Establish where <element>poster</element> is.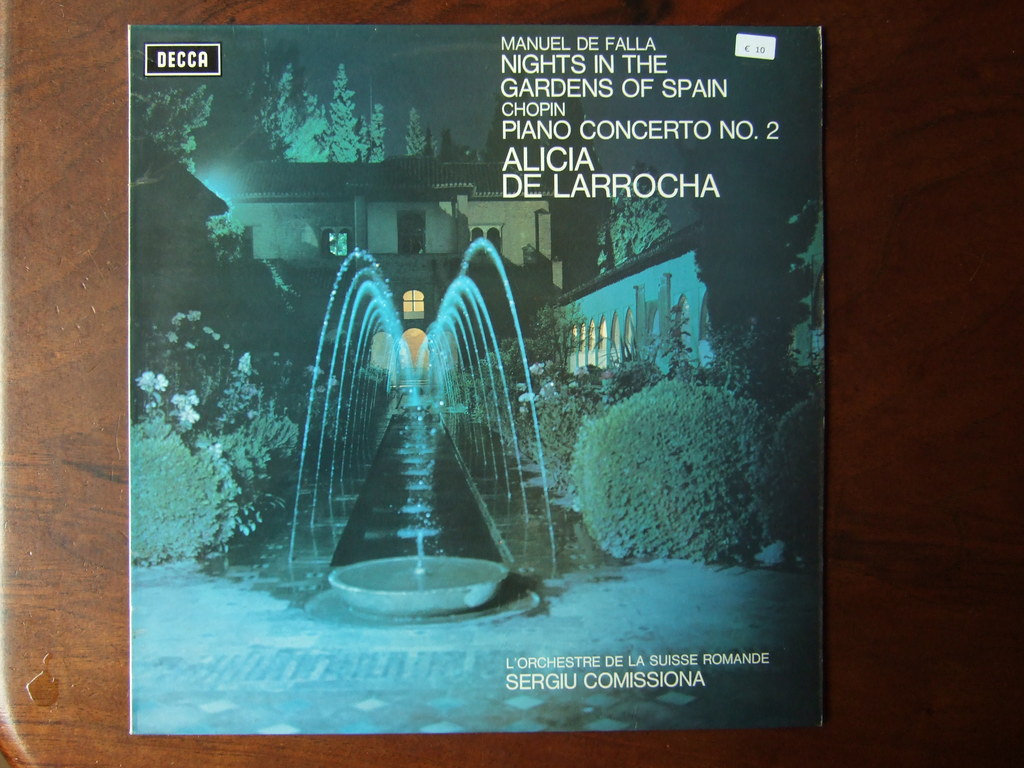
Established at BBox(126, 27, 820, 739).
